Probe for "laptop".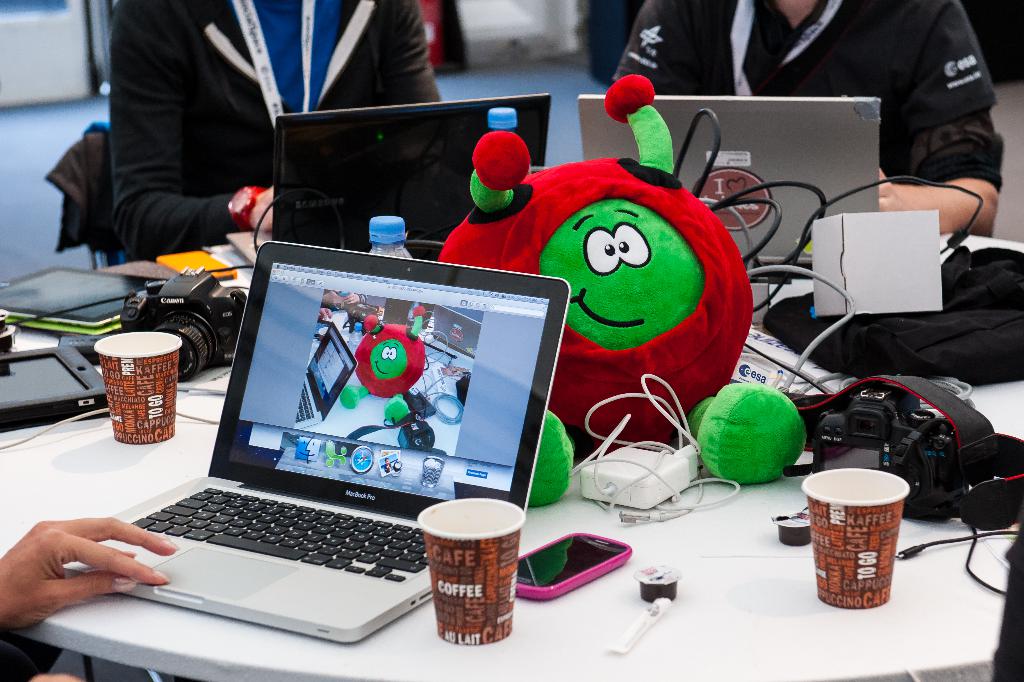
Probe result: BBox(580, 97, 879, 269).
